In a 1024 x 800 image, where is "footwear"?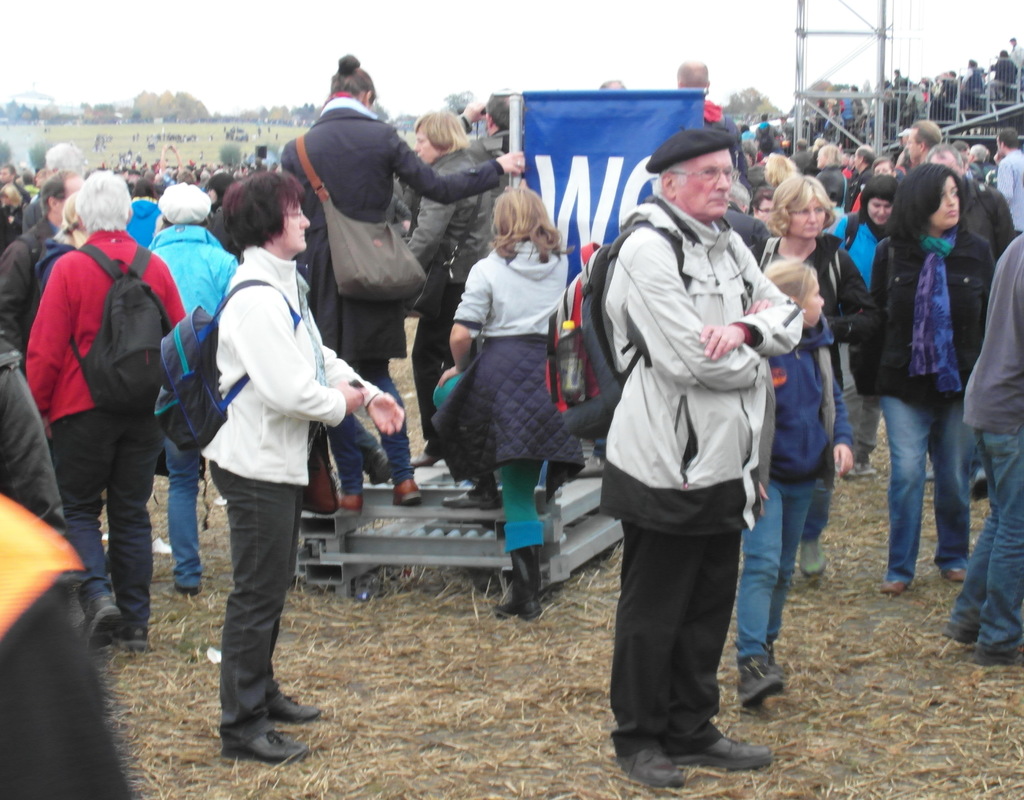
(410,440,437,468).
